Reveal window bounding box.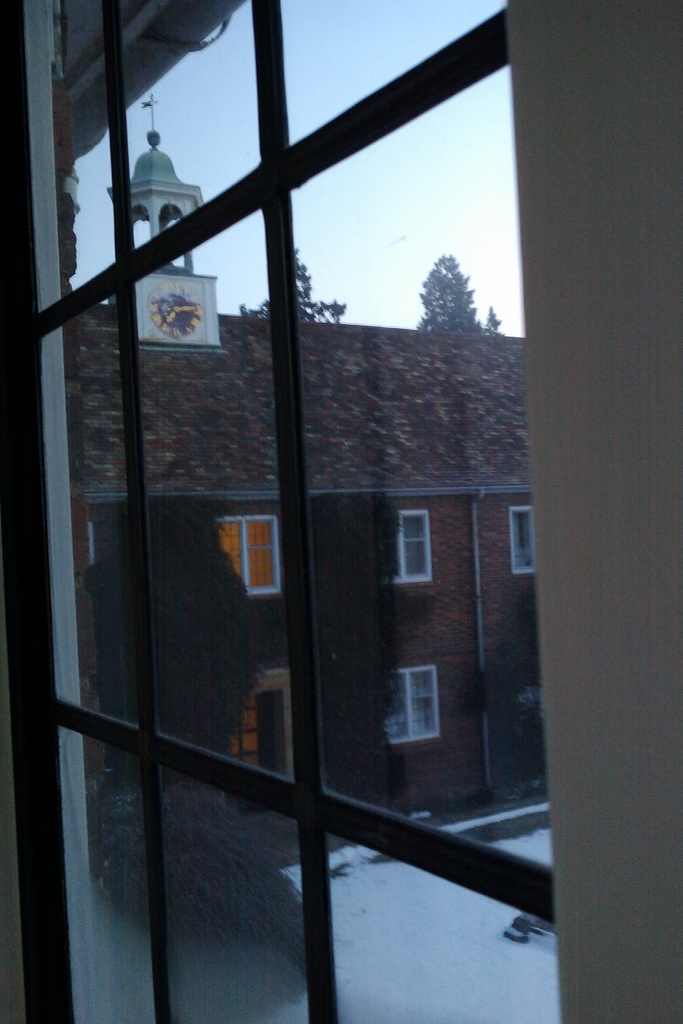
Revealed: <region>387, 660, 438, 746</region>.
